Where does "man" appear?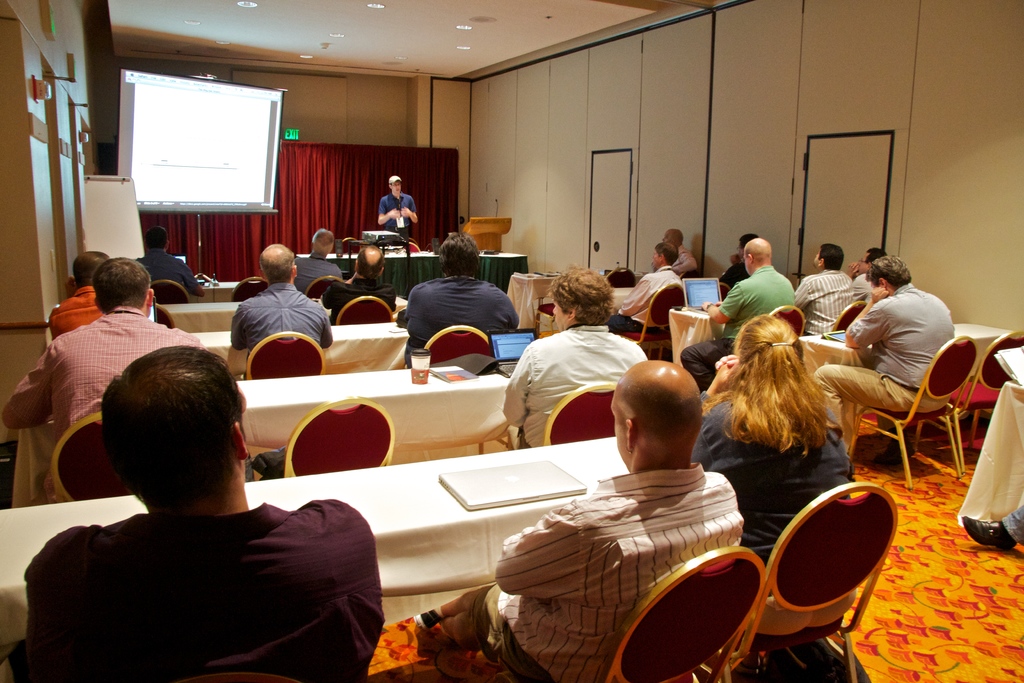
Appears at detection(497, 263, 652, 452).
